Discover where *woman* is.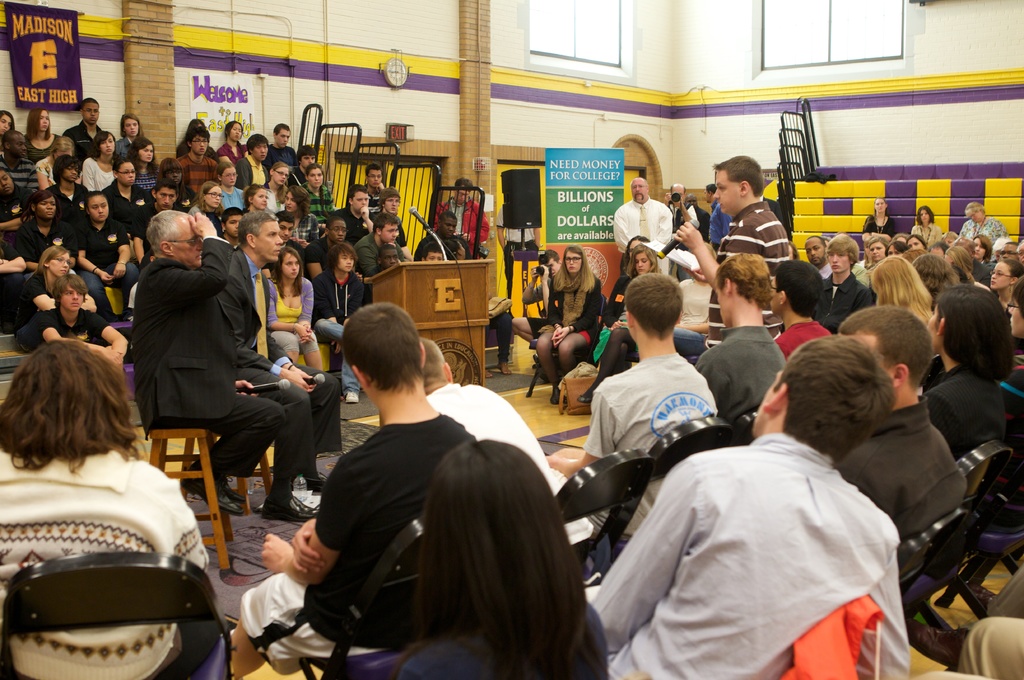
Discovered at <region>110, 112, 145, 161</region>.
